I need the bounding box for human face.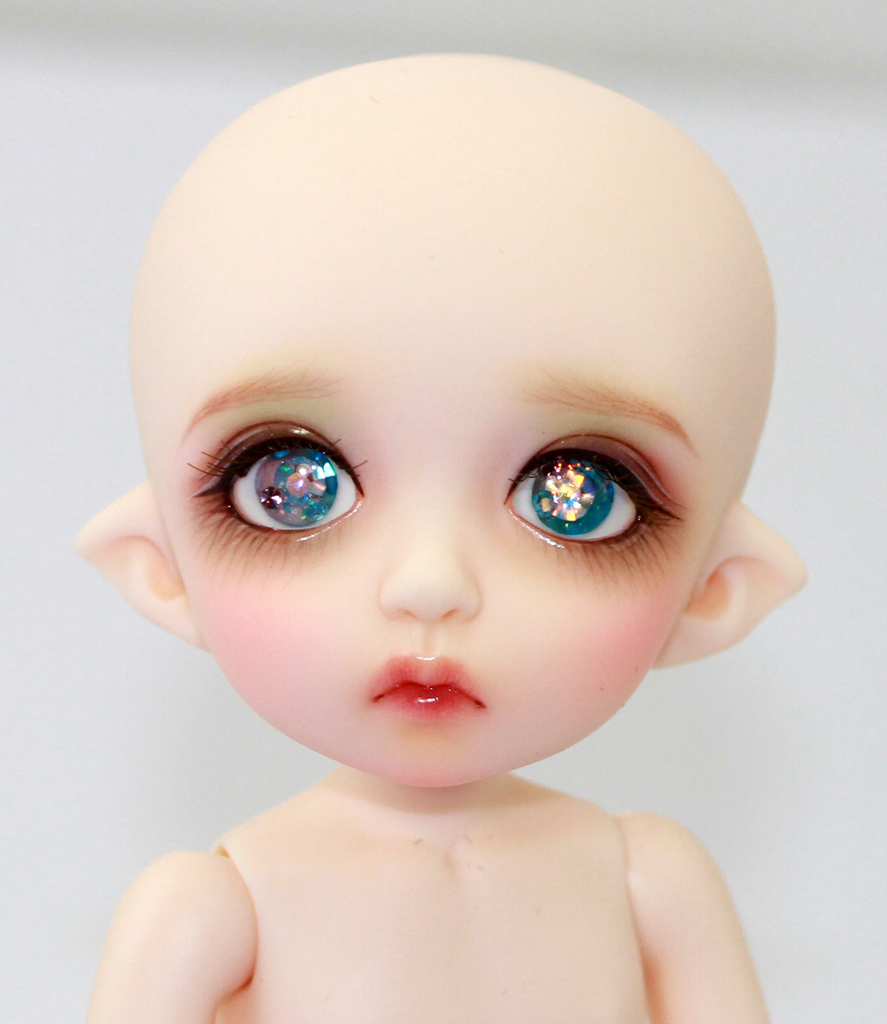
Here it is: [left=175, top=239, right=752, bottom=788].
